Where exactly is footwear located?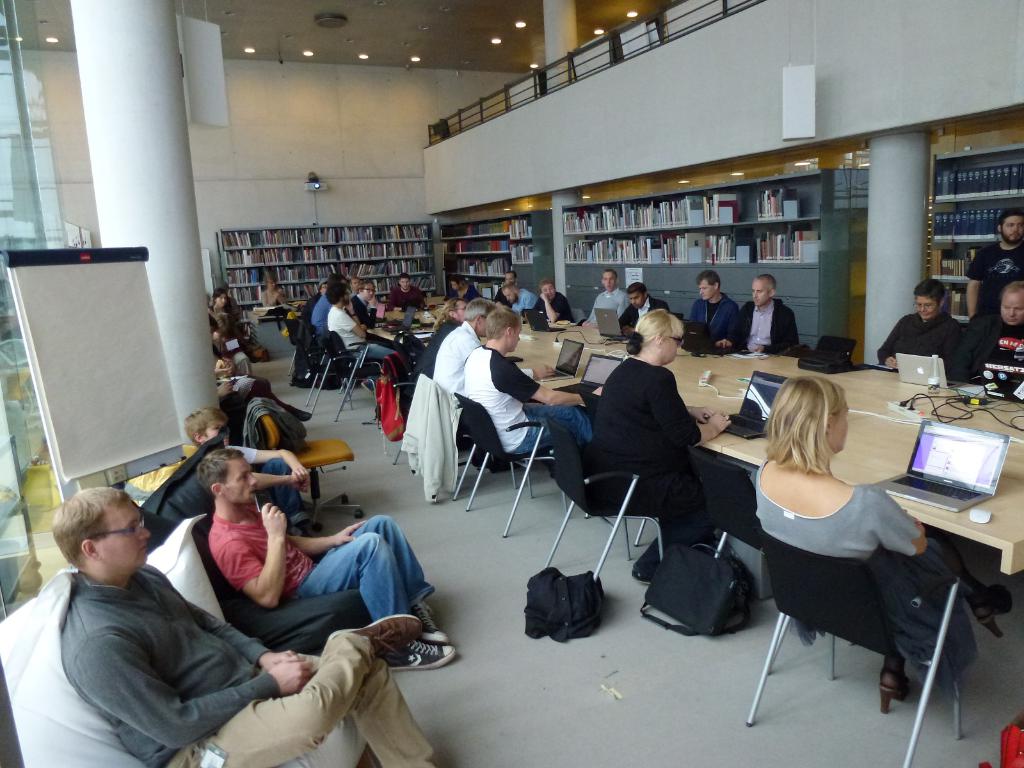
Its bounding box is [x1=412, y1=605, x2=449, y2=641].
